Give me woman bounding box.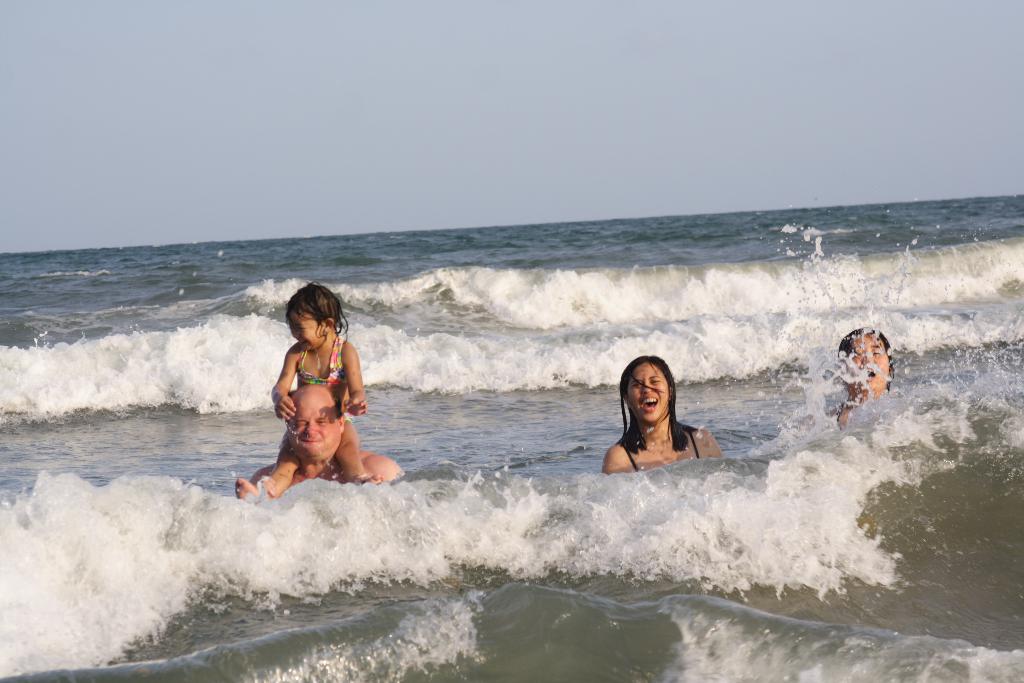
(596, 356, 715, 488).
